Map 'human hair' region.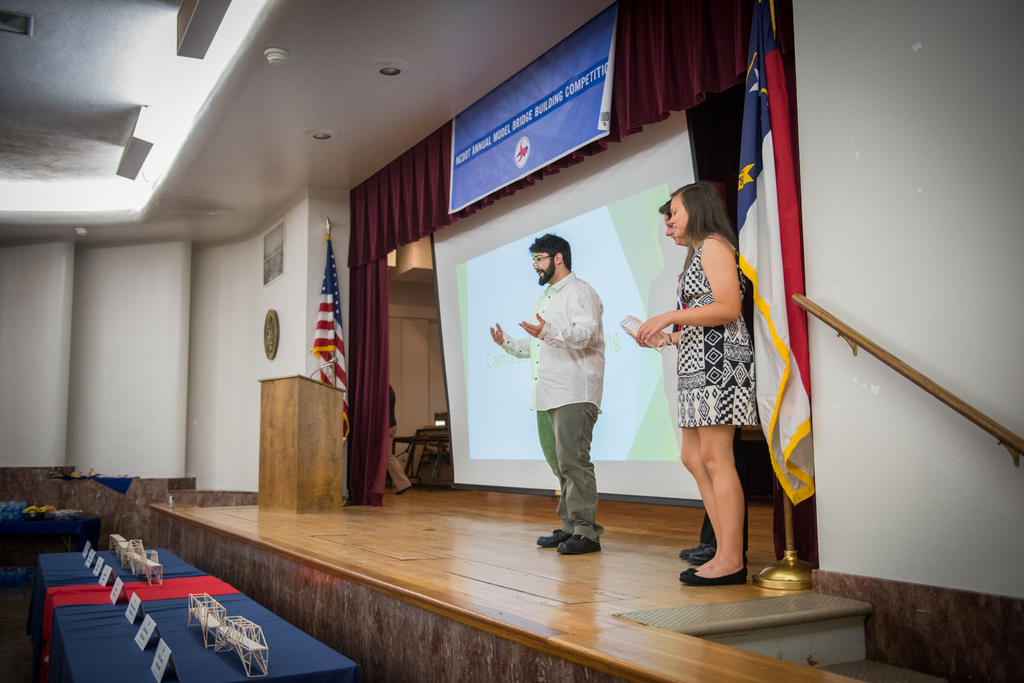
Mapped to <bbox>666, 178, 737, 258</bbox>.
